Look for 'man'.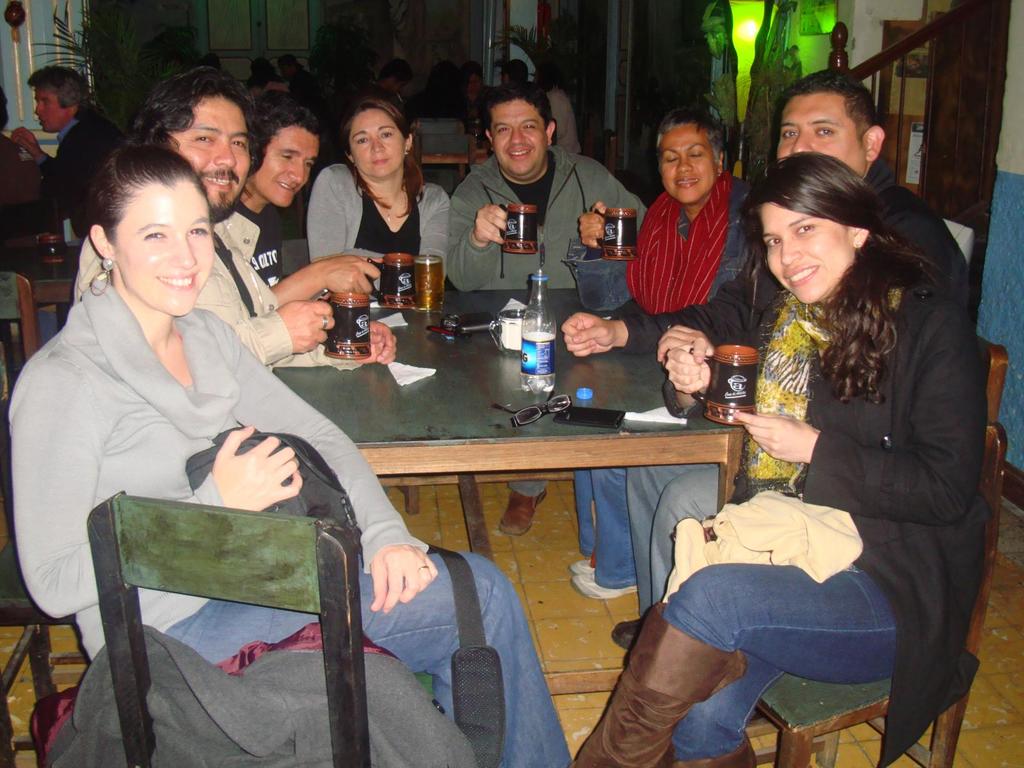
Found: <box>226,88,393,319</box>.
